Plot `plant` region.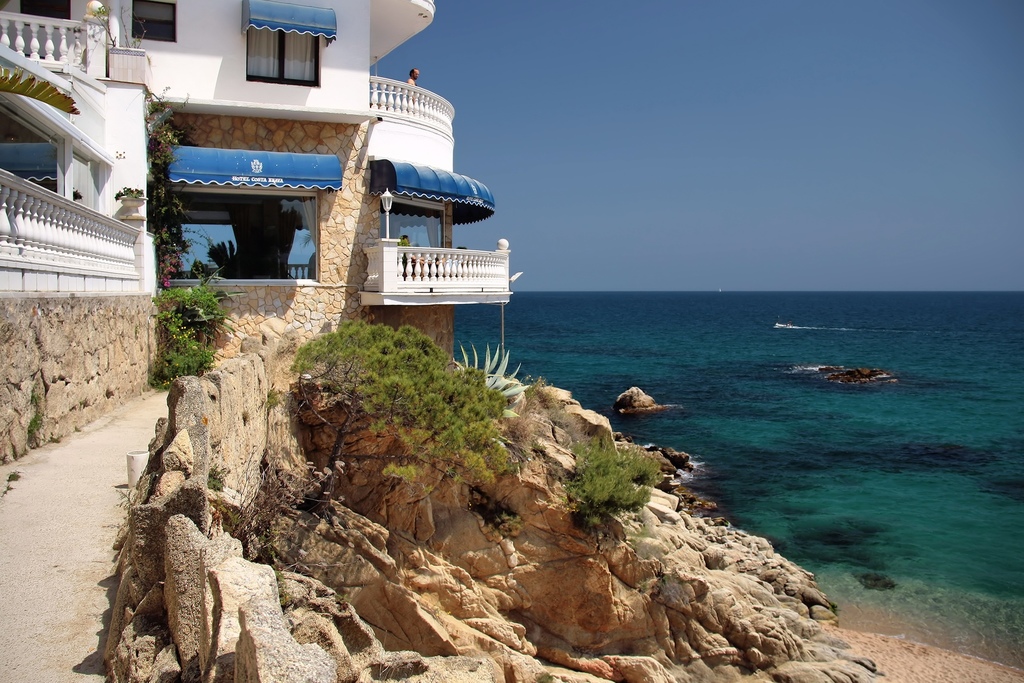
Plotted at 140 82 207 283.
